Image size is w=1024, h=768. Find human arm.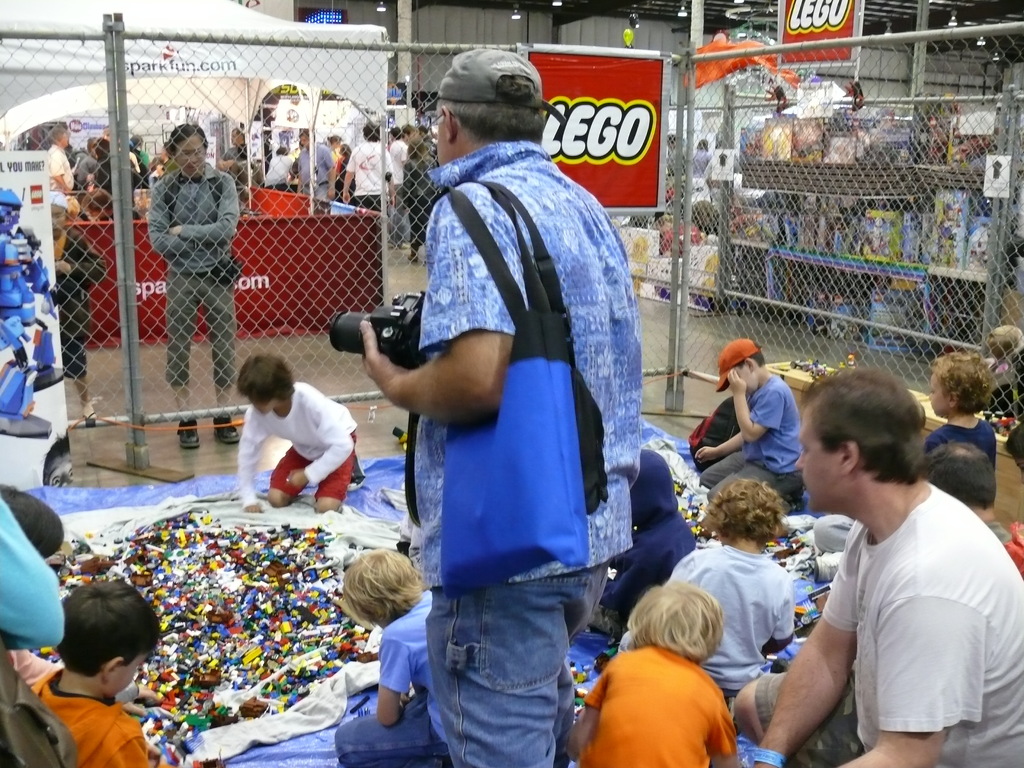
Rect(378, 632, 415, 721).
